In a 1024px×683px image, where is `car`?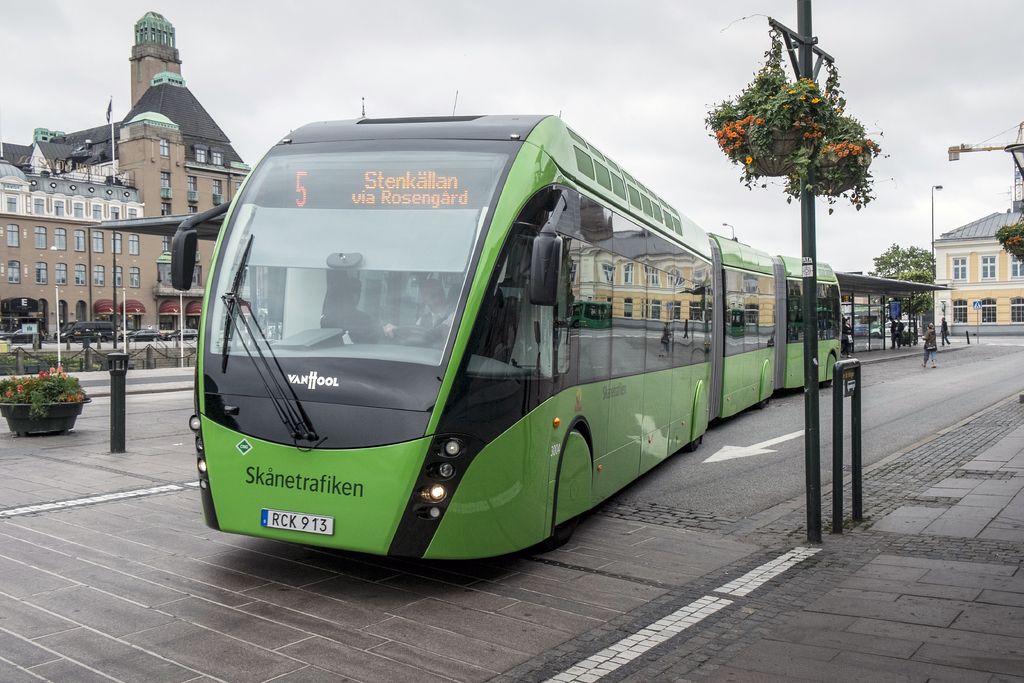
[164, 327, 209, 342].
